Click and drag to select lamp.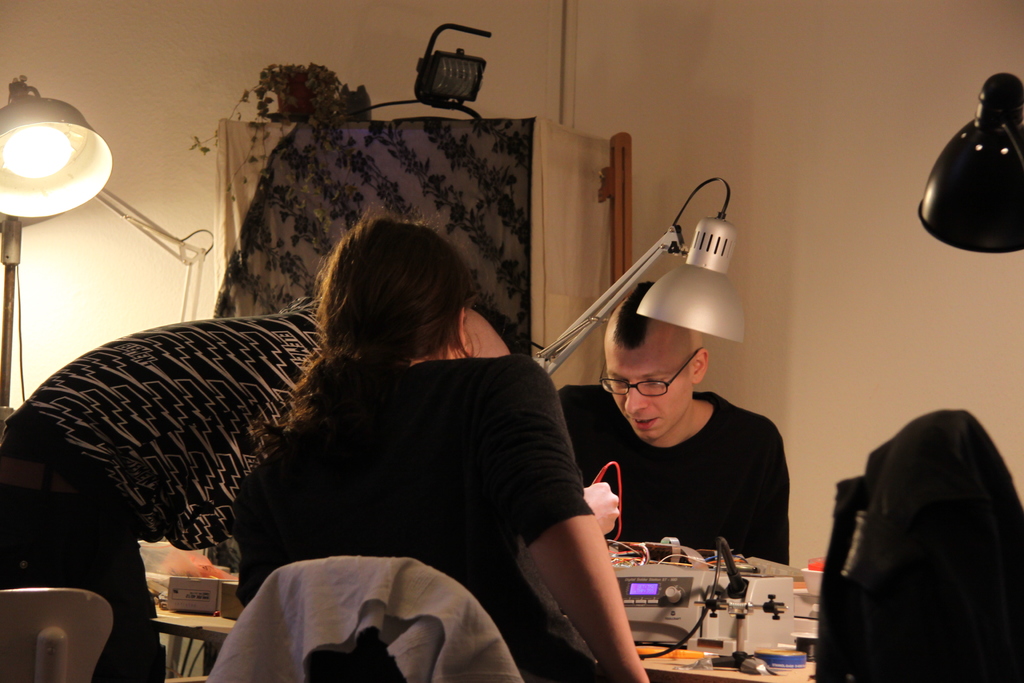
Selection: 0:72:131:245.
